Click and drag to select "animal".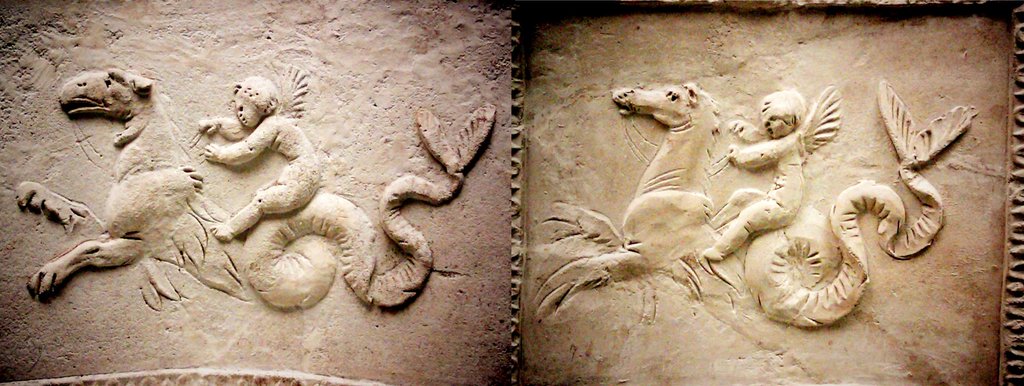
Selection: [527, 84, 978, 327].
